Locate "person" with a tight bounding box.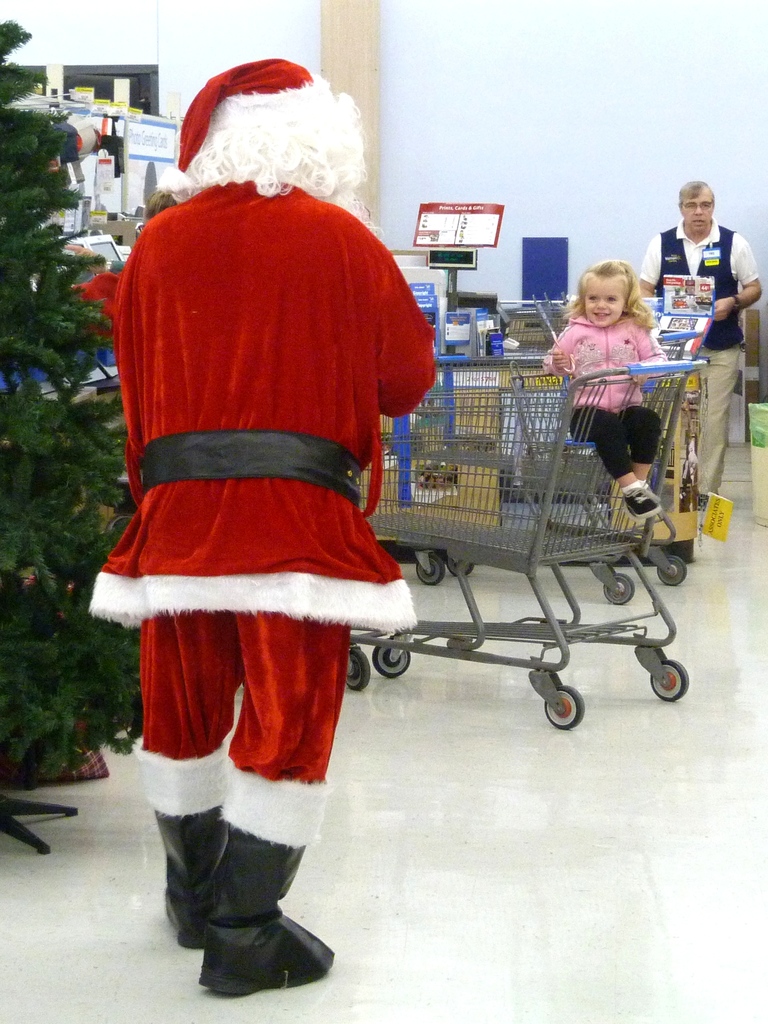
x1=107 y1=0 x2=442 y2=964.
